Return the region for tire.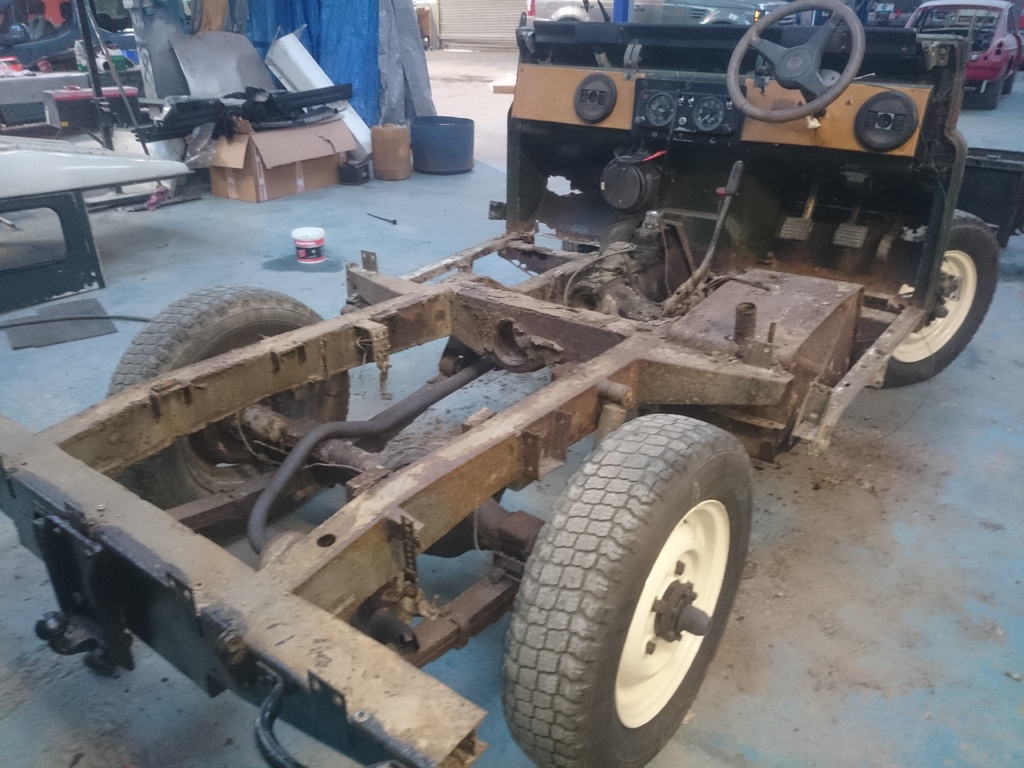
<box>895,195,1015,392</box>.
